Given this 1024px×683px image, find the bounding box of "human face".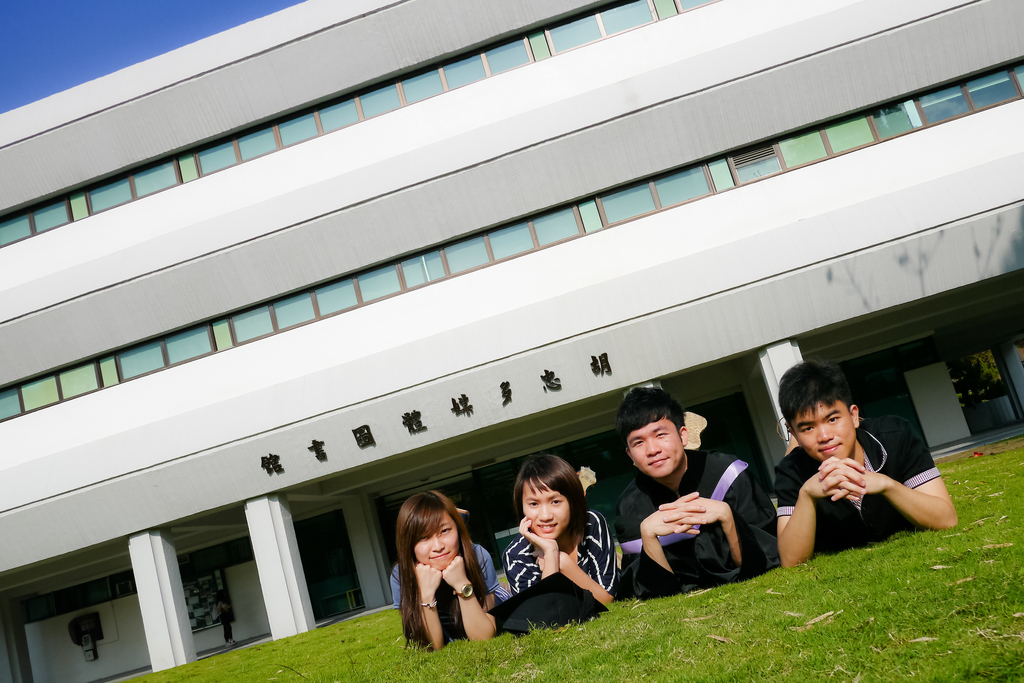
locate(522, 477, 568, 537).
